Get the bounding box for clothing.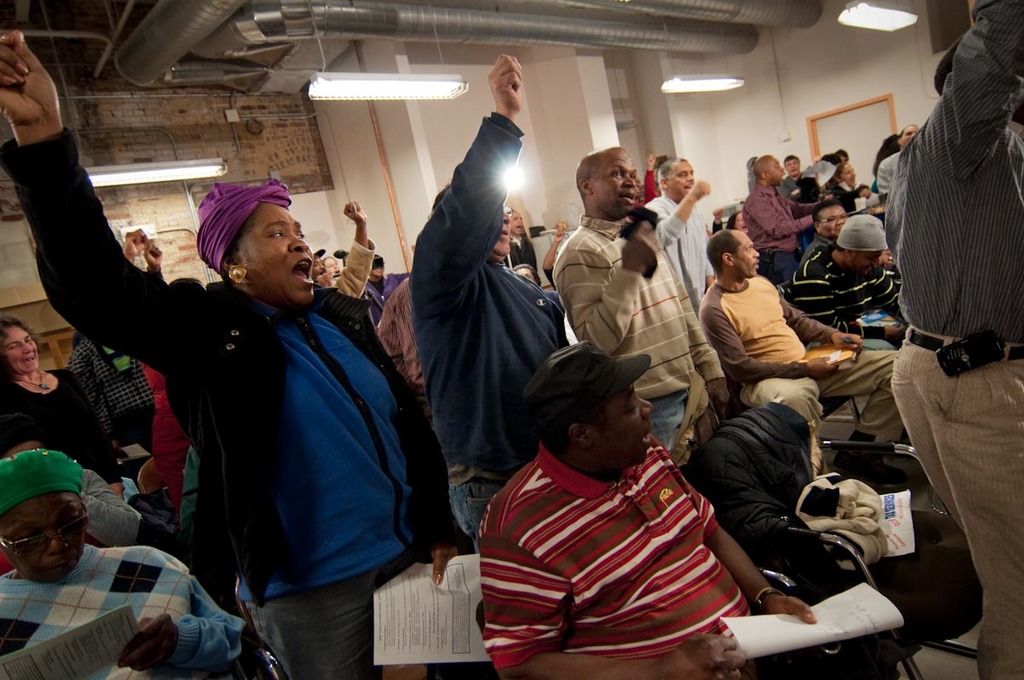
box(333, 240, 380, 302).
